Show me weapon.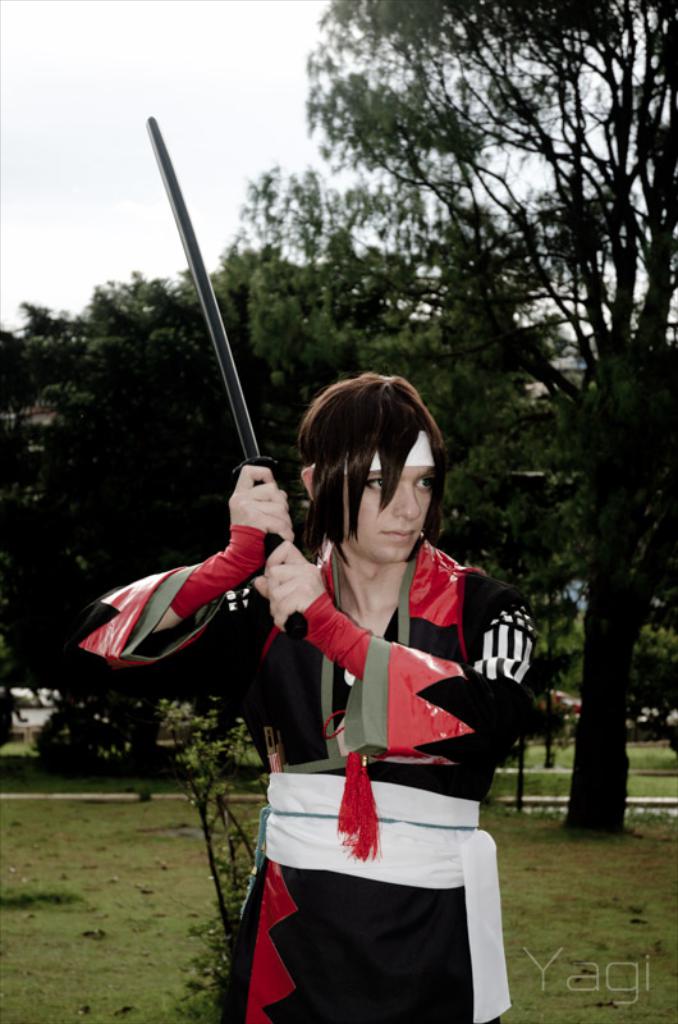
weapon is here: Rect(143, 116, 297, 634).
